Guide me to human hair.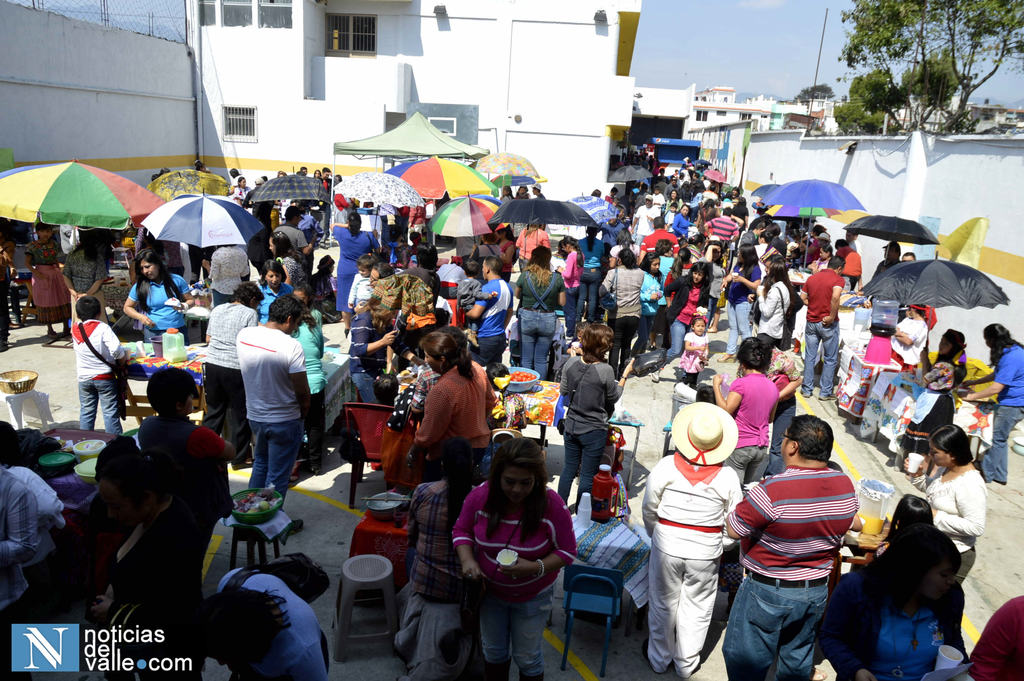
Guidance: 131 247 188 315.
